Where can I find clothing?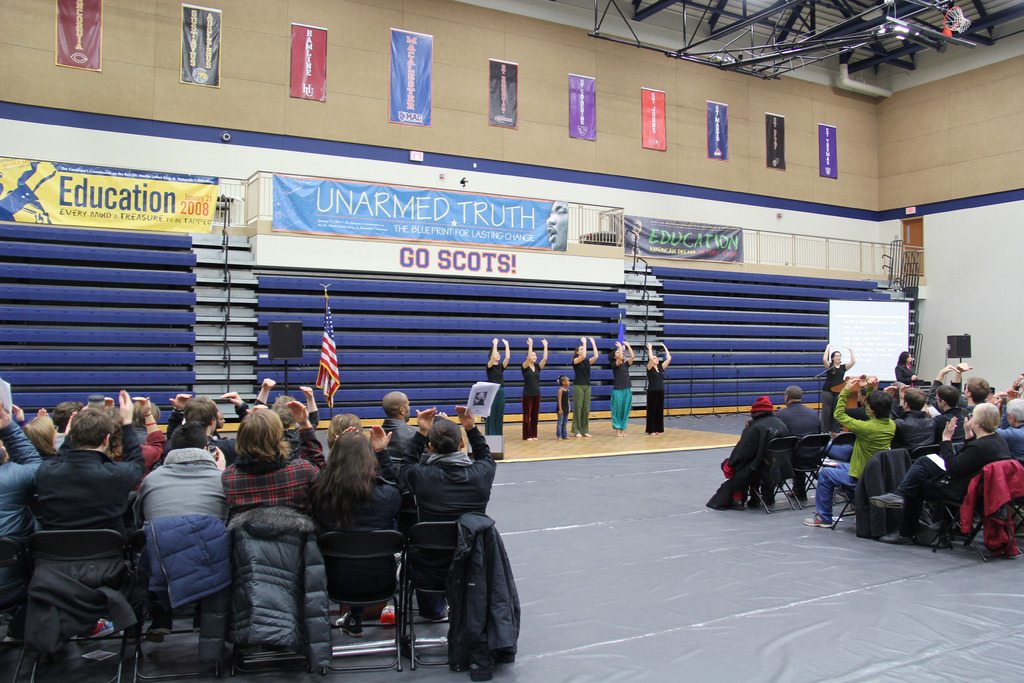
You can find it at (left=813, top=388, right=893, bottom=525).
